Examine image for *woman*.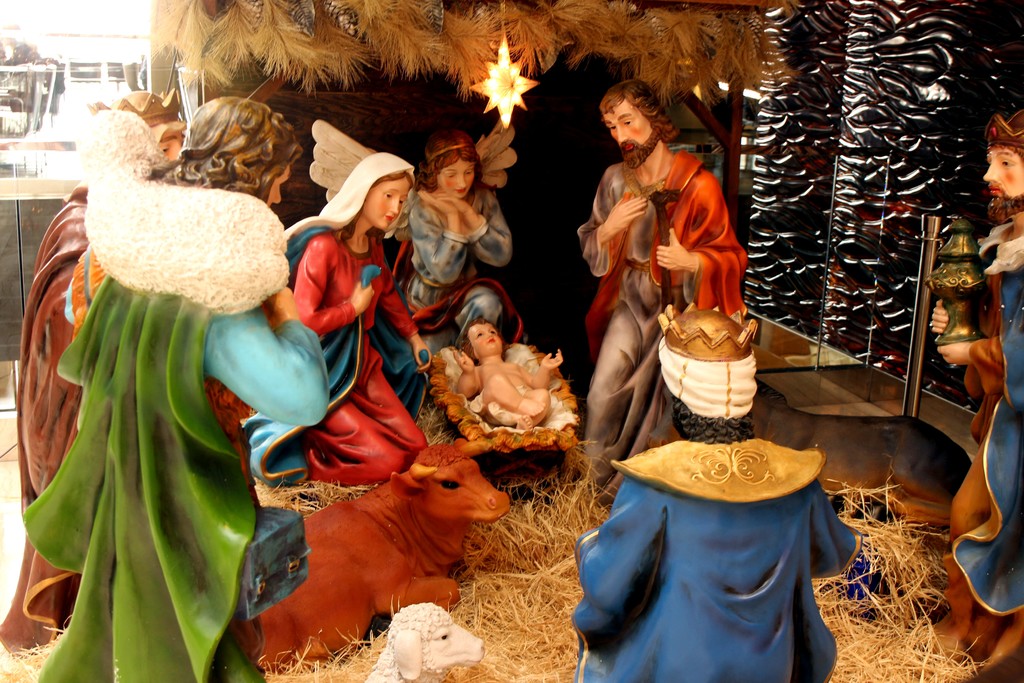
Examination result: Rect(18, 81, 319, 673).
